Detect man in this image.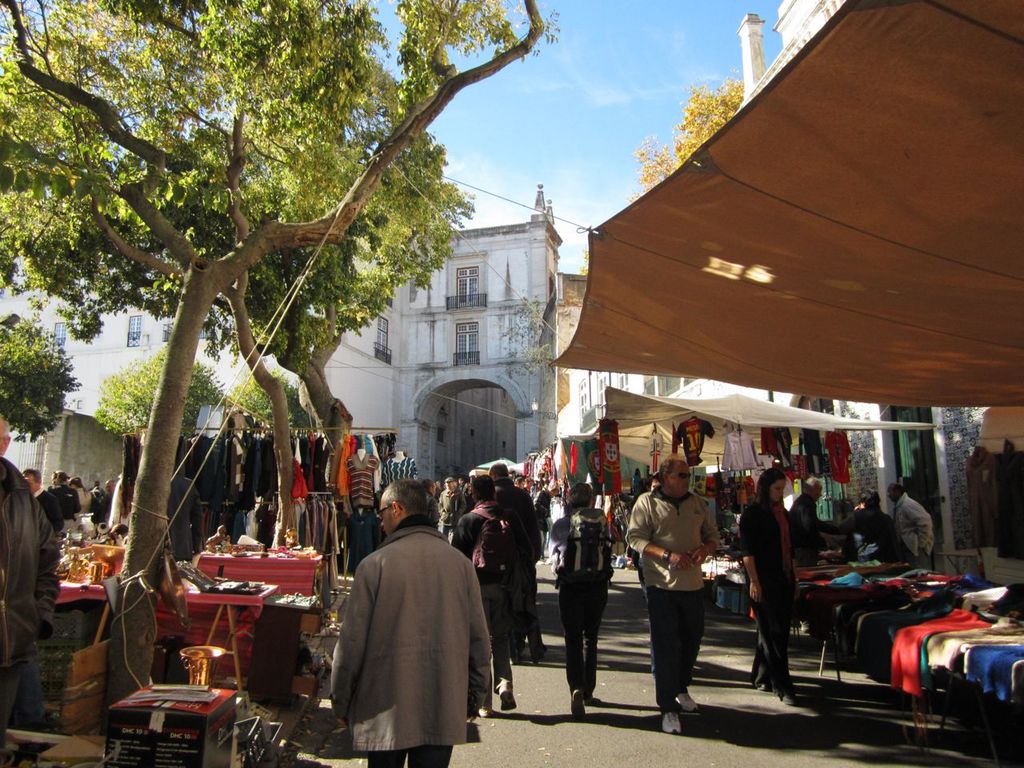
Detection: l=785, t=480, r=835, b=571.
